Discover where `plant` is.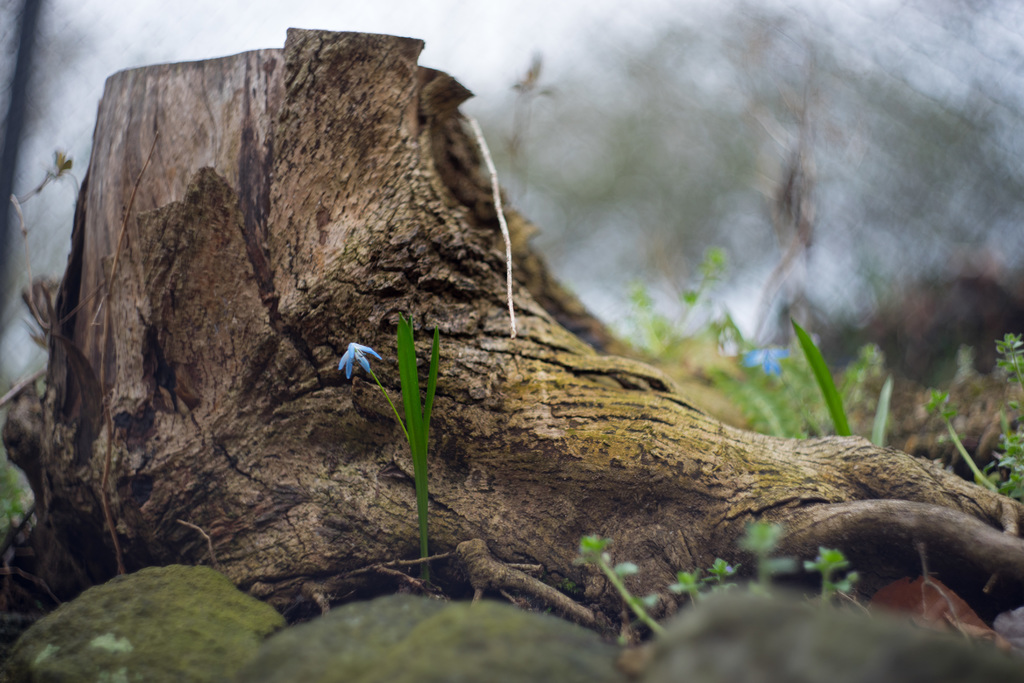
Discovered at (573,520,860,636).
